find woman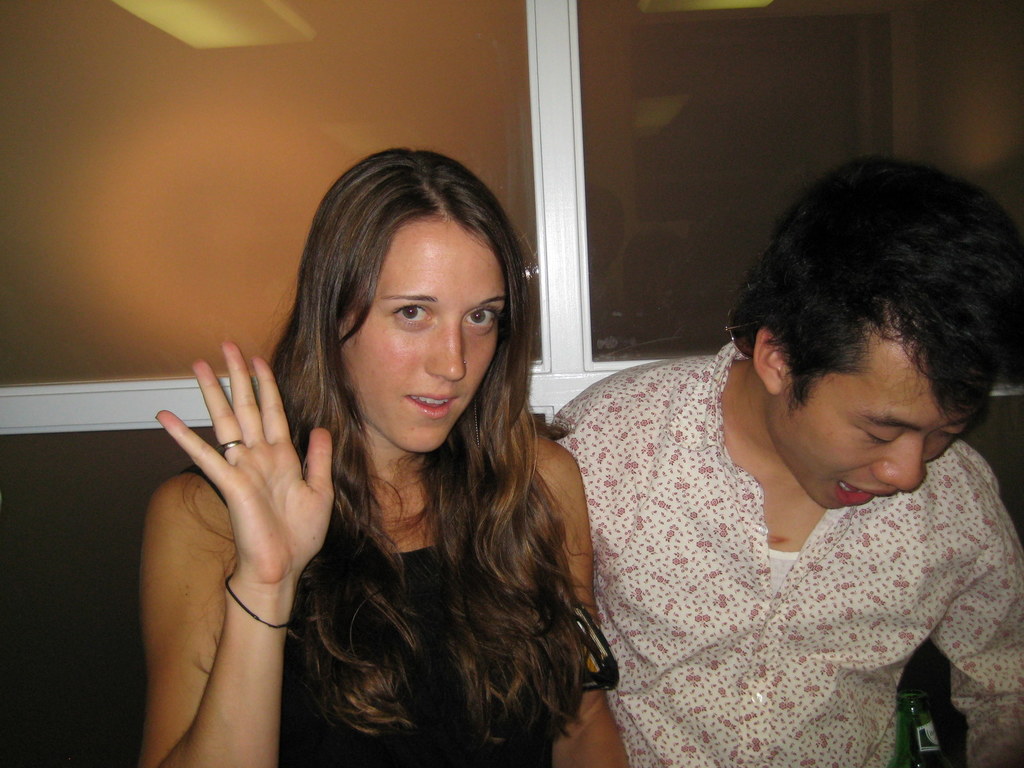
{"left": 138, "top": 146, "right": 627, "bottom": 767}
